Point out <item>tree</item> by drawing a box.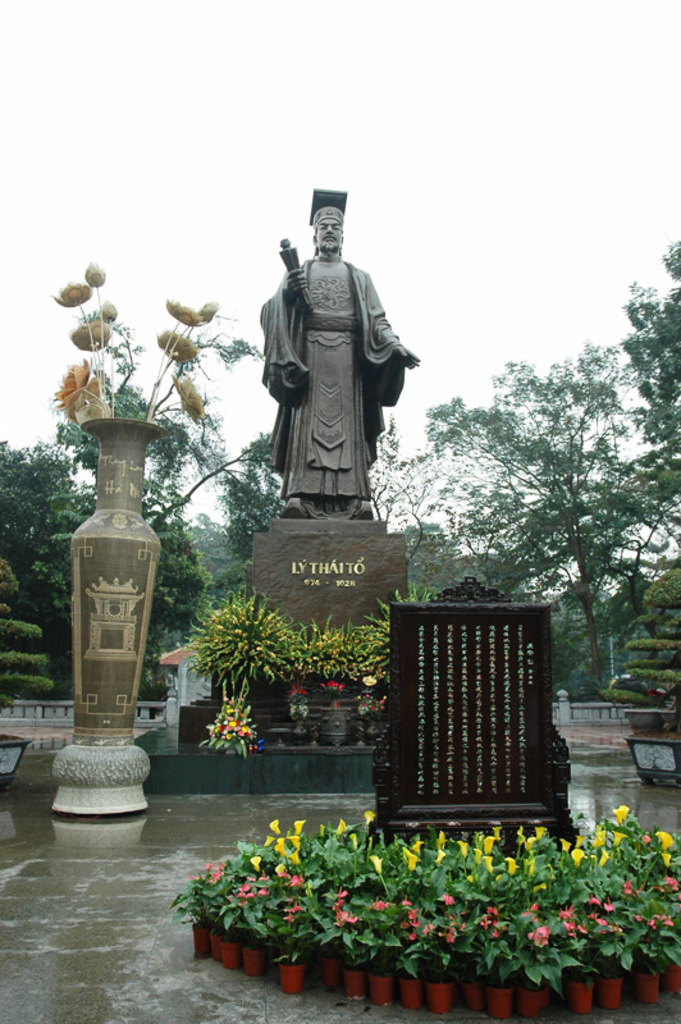
BBox(0, 553, 51, 710).
